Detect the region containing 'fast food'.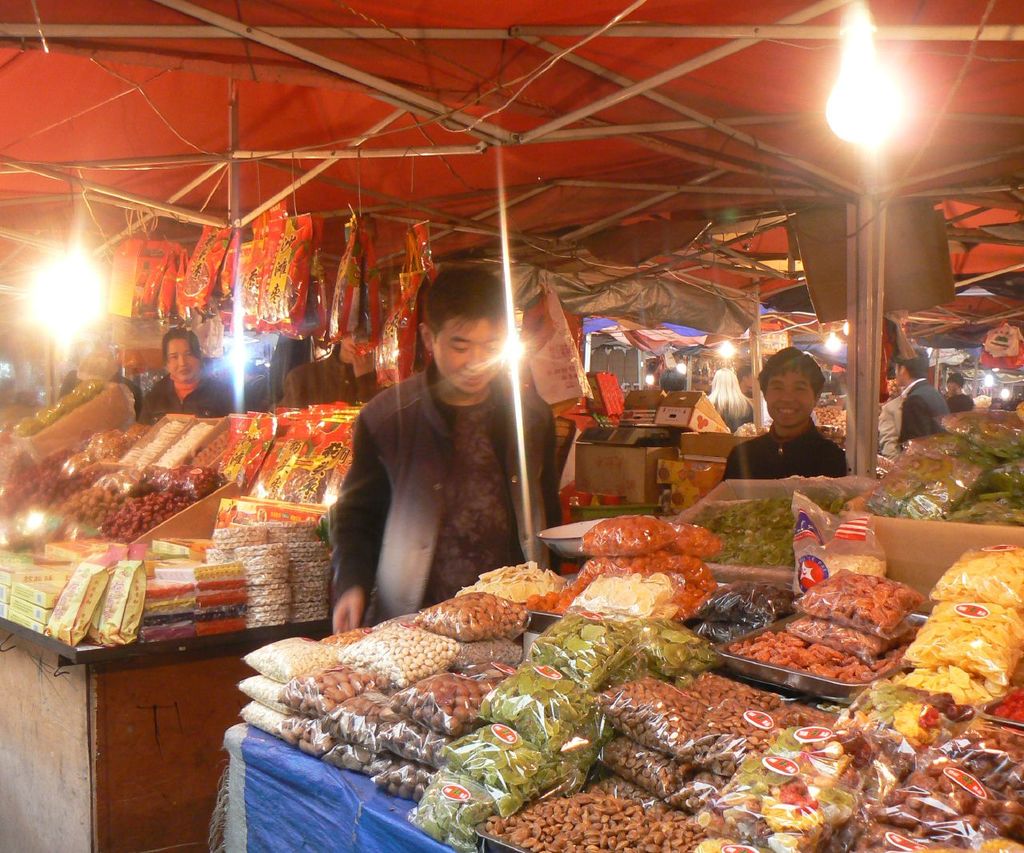
Rect(404, 767, 518, 852).
